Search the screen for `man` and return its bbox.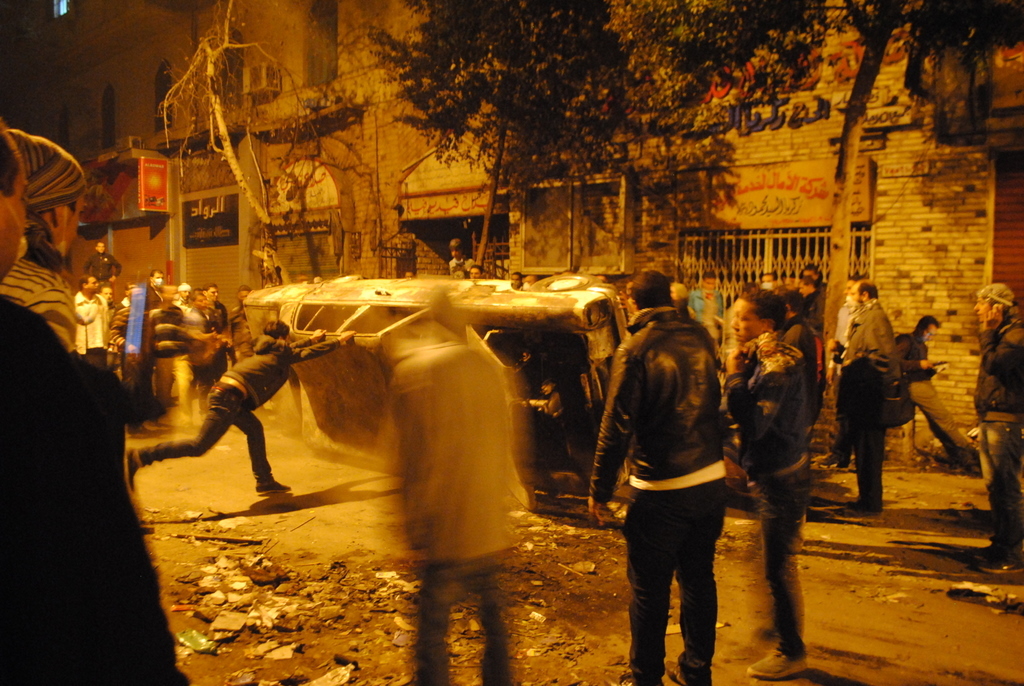
Found: x1=893 y1=315 x2=981 y2=469.
